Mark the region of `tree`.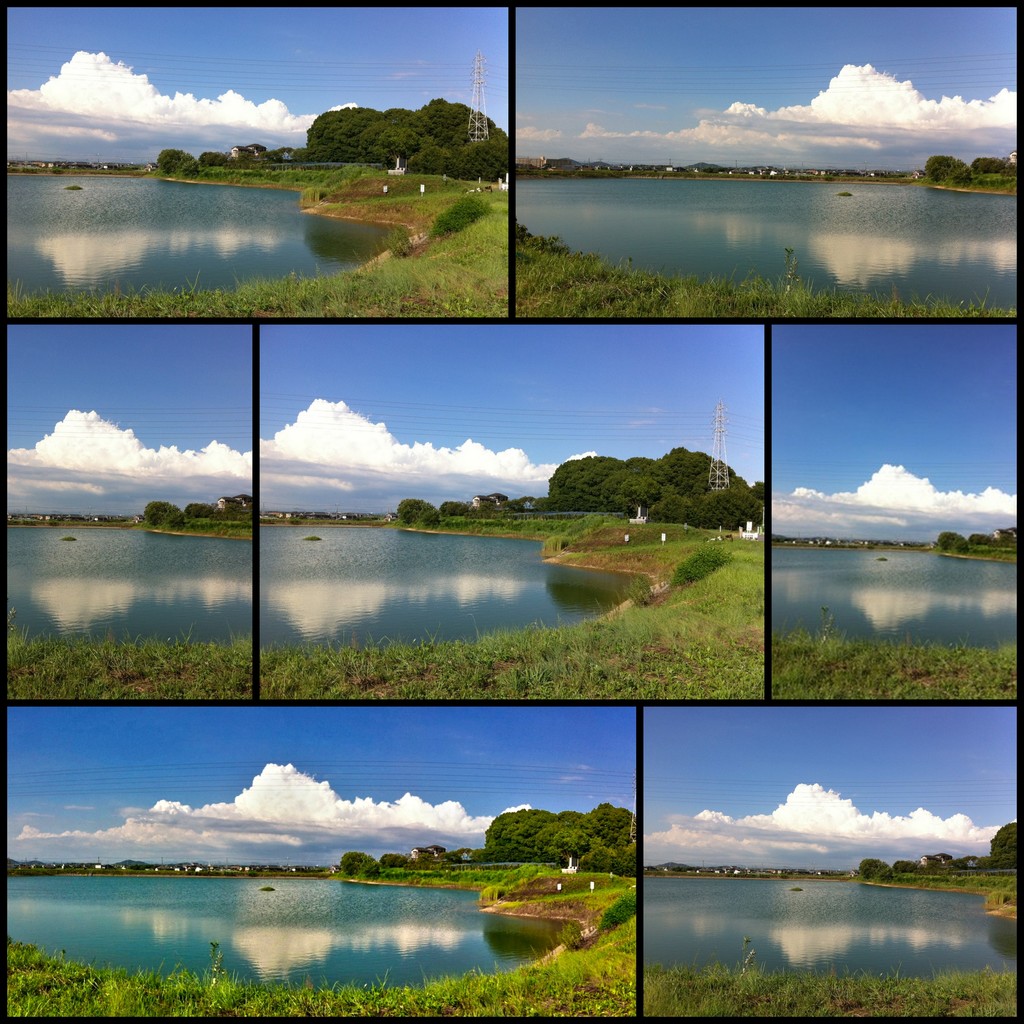
Region: {"left": 380, "top": 851, "right": 408, "bottom": 868}.
